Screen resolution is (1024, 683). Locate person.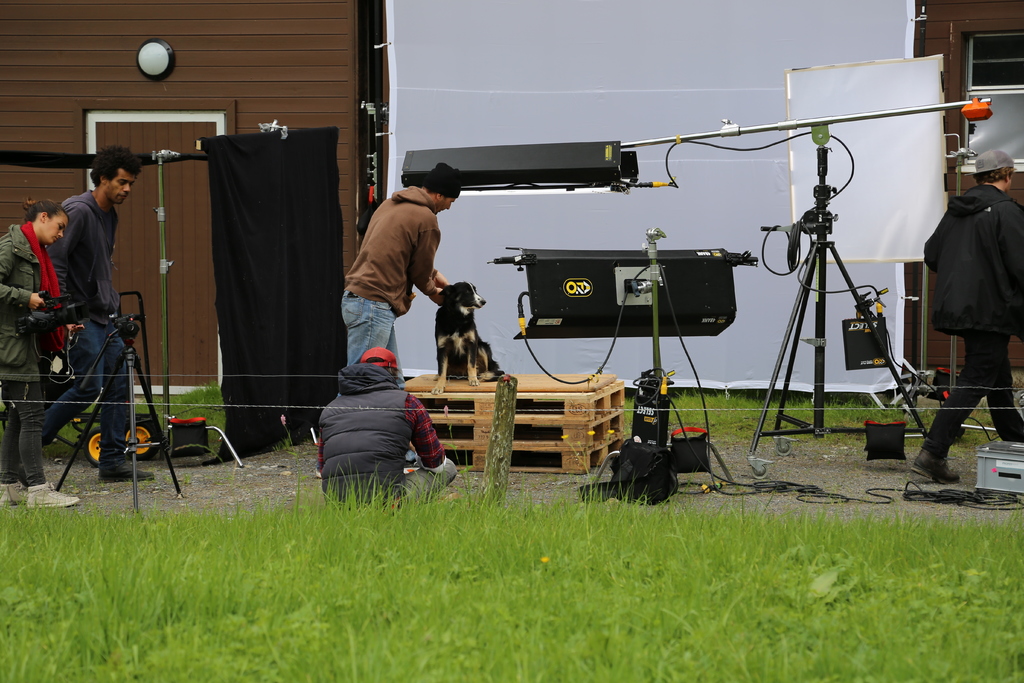
crop(914, 156, 1023, 488).
